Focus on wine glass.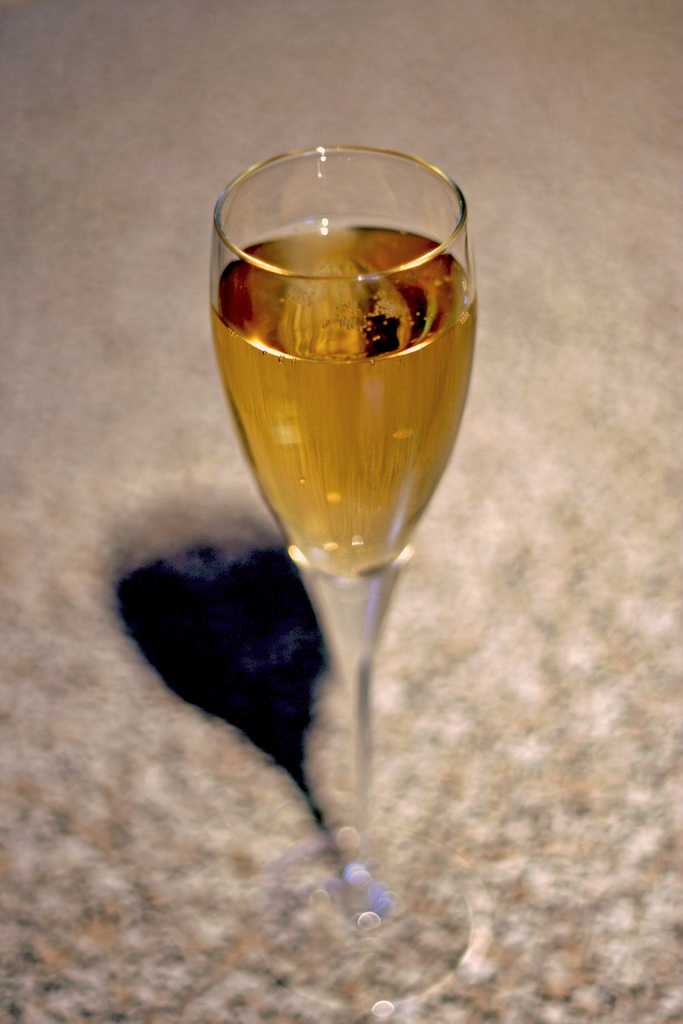
Focused at <region>211, 146, 484, 1005</region>.
